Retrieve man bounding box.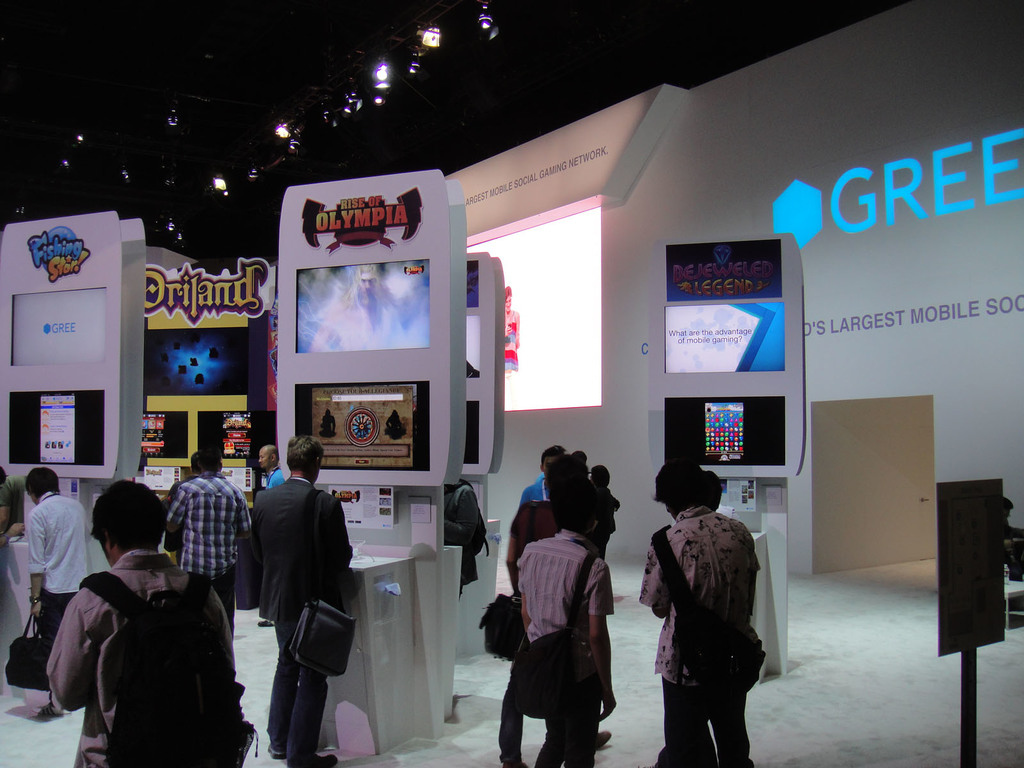
Bounding box: detection(253, 444, 285, 492).
